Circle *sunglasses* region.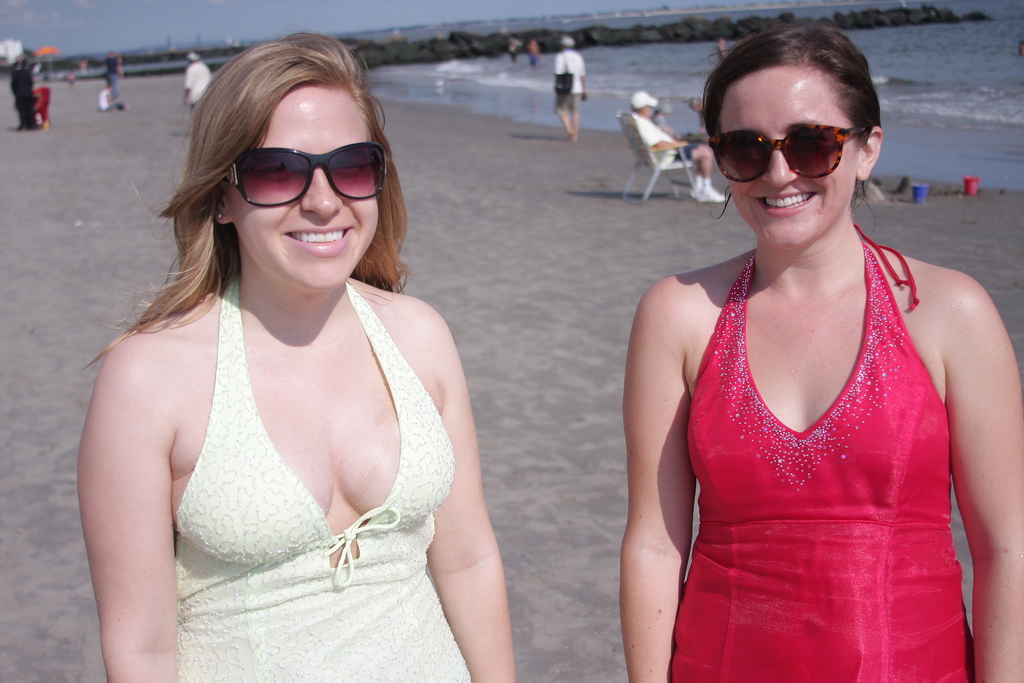
Region: bbox(224, 142, 388, 208).
